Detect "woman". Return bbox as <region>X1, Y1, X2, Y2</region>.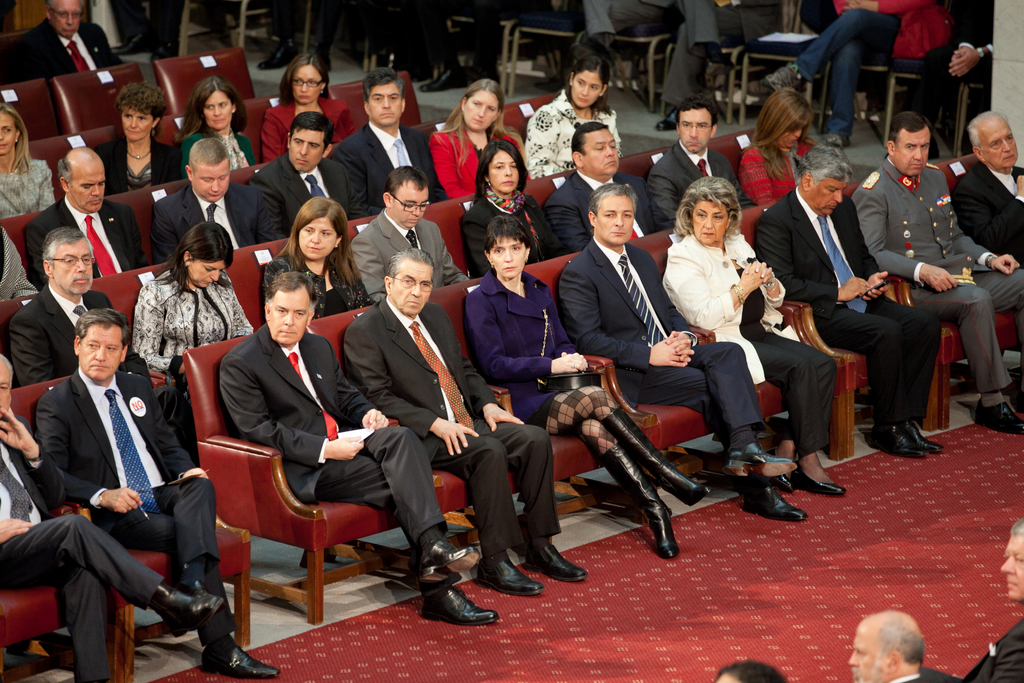
<region>429, 76, 534, 202</region>.
